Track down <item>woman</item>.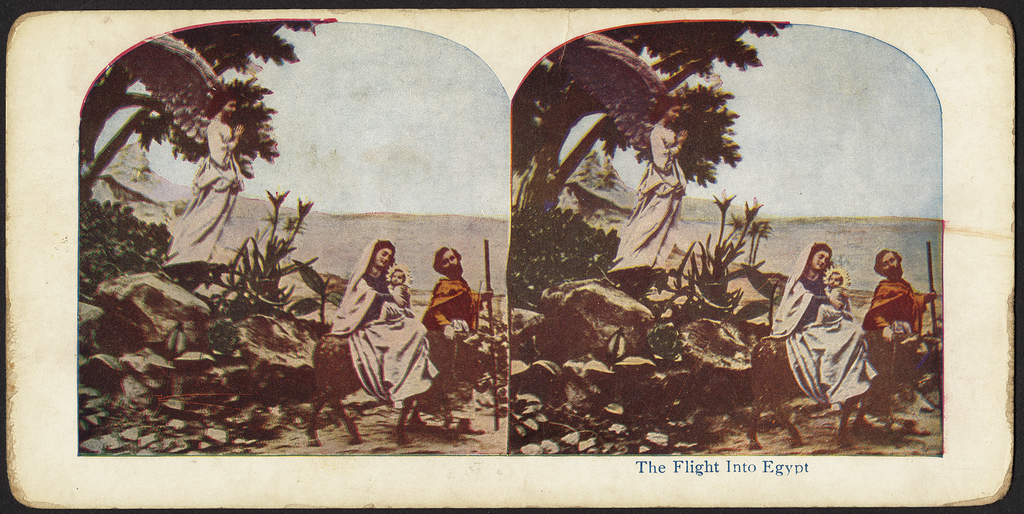
Tracked to Rect(320, 224, 422, 415).
